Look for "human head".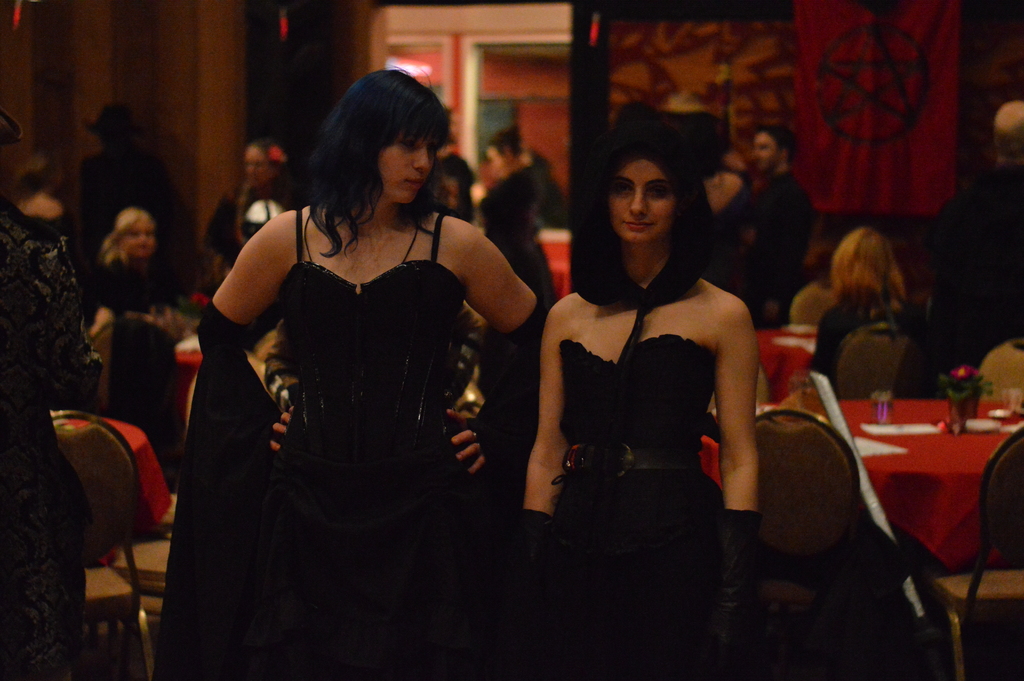
Found: region(580, 126, 695, 238).
